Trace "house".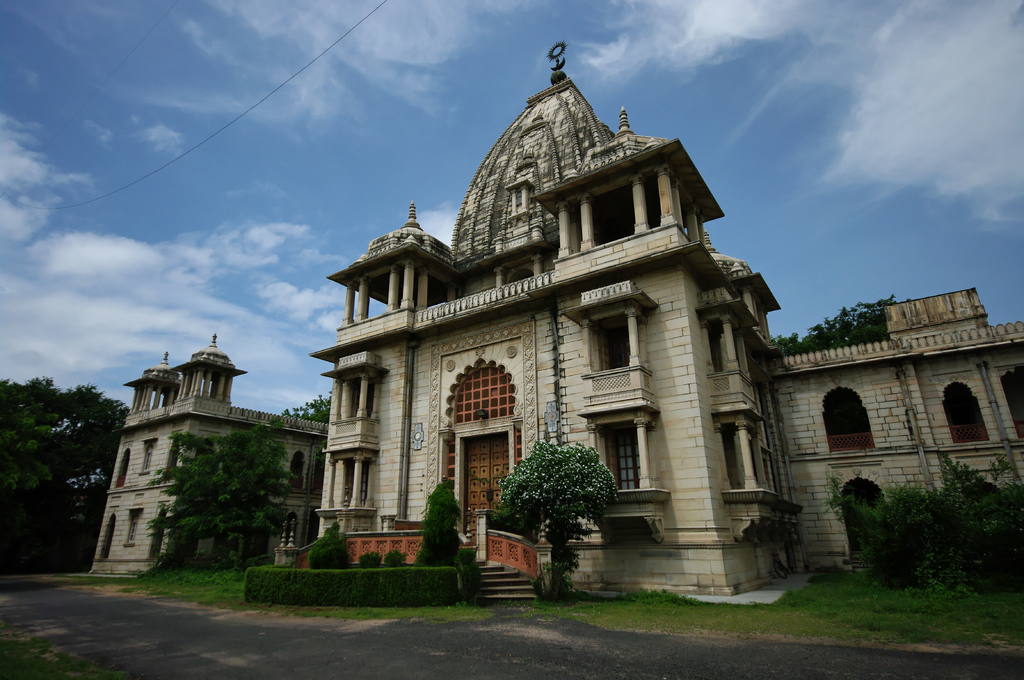
Traced to (844, 276, 1023, 510).
